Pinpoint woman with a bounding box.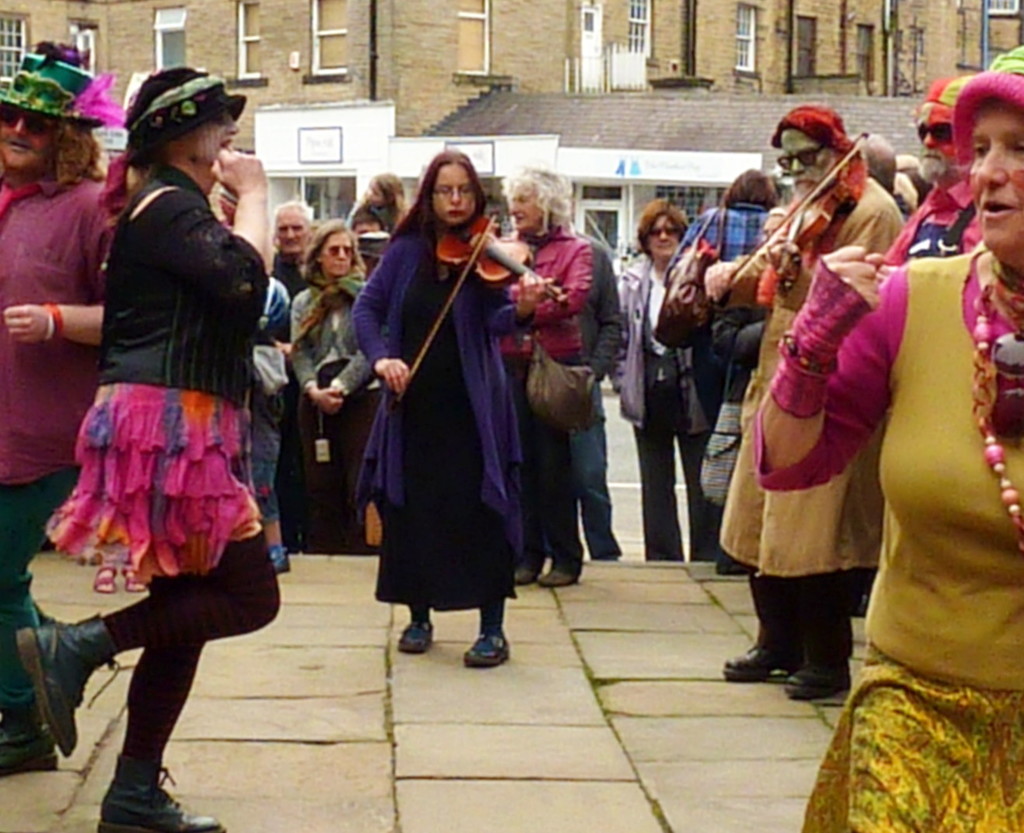
[left=2, top=41, right=99, bottom=785].
